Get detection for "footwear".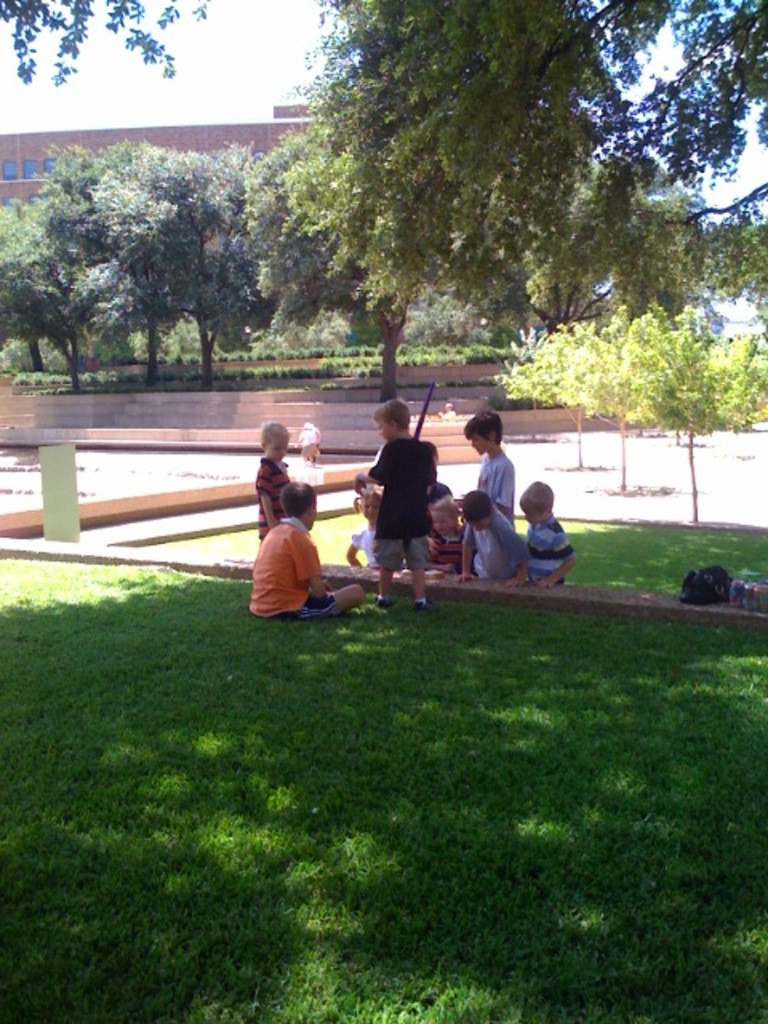
Detection: rect(402, 586, 442, 618).
